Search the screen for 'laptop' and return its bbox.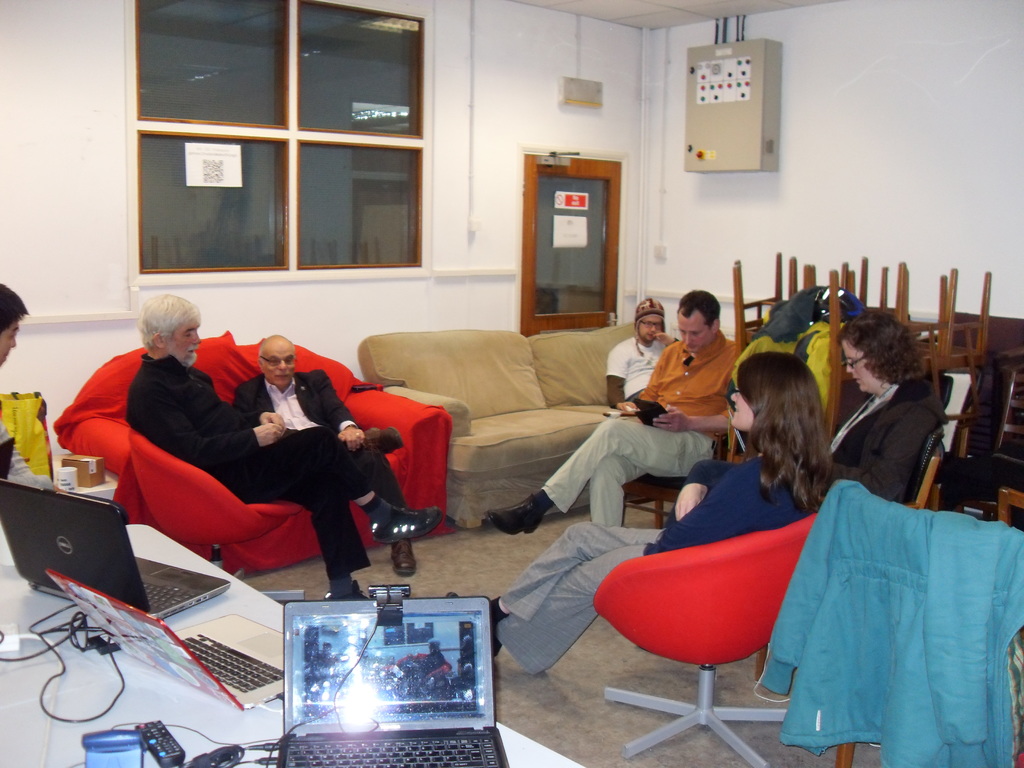
Found: {"left": 0, "top": 479, "right": 230, "bottom": 621}.
